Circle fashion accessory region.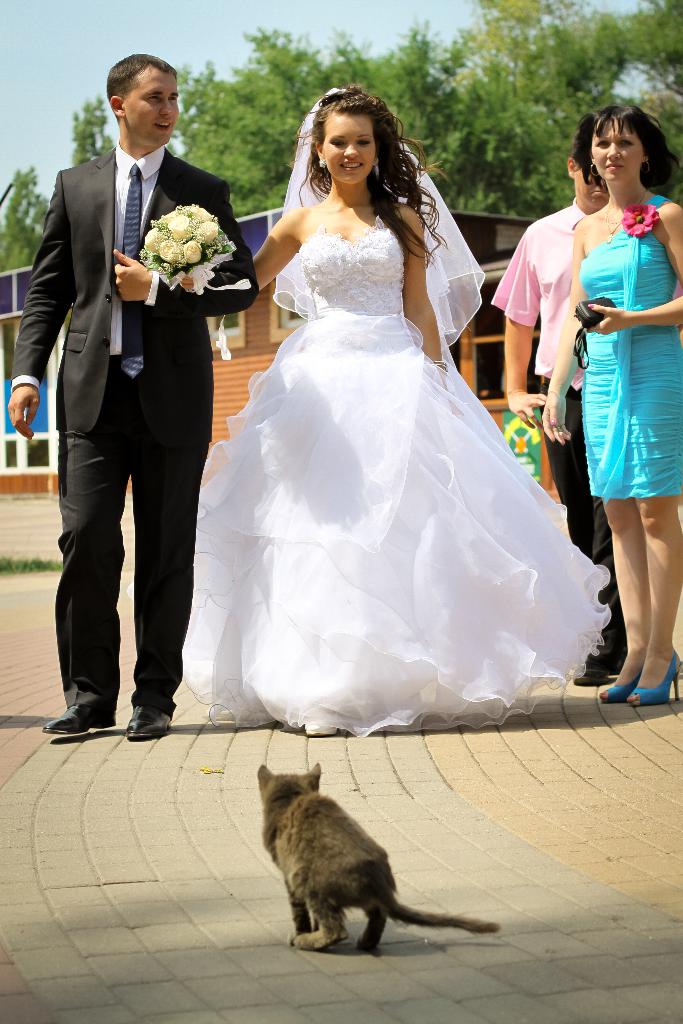
Region: (121,162,149,376).
